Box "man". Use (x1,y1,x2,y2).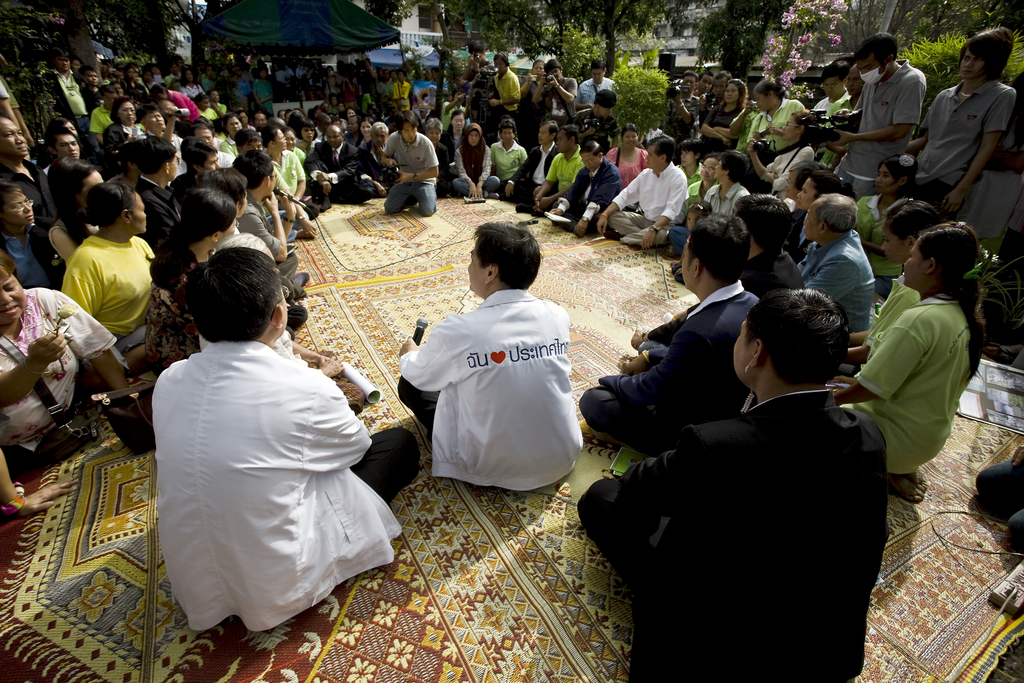
(573,59,613,109).
